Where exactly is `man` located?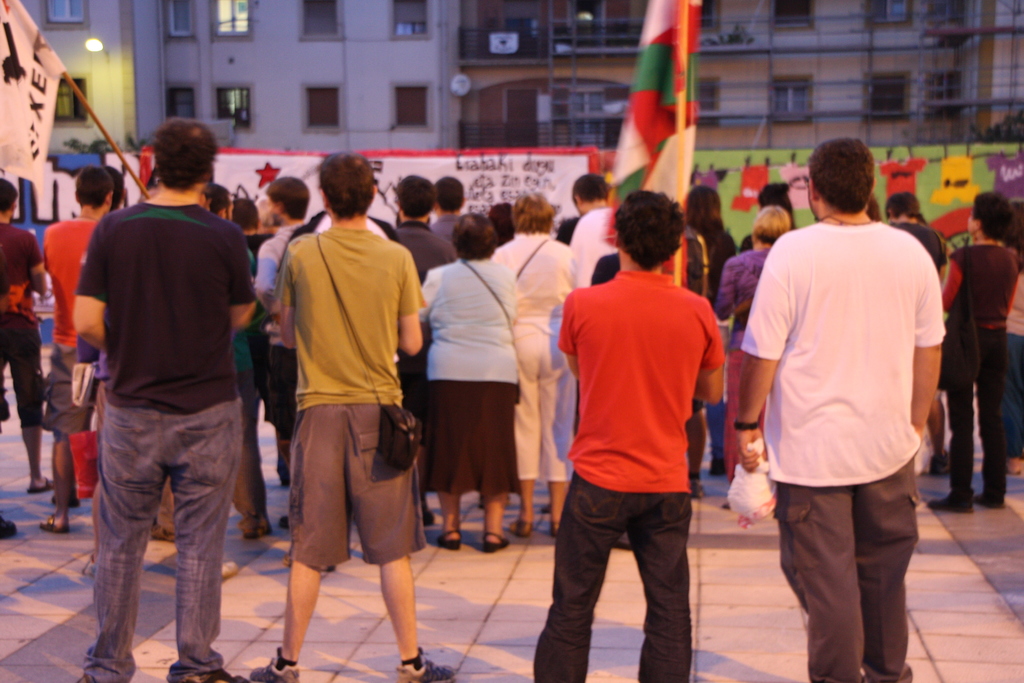
Its bounding box is [x1=251, y1=175, x2=312, y2=299].
